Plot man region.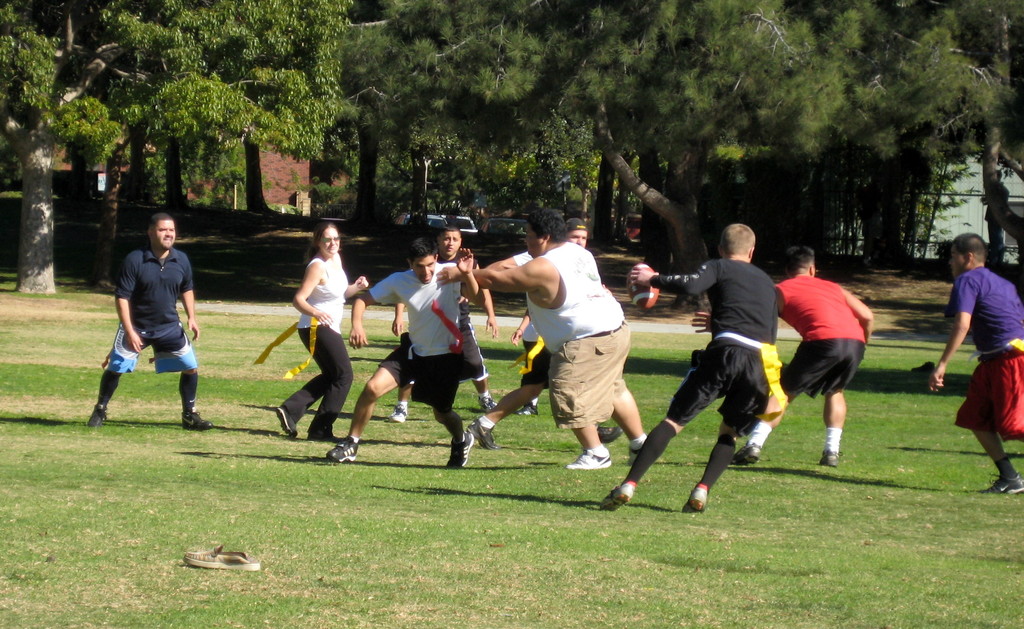
Plotted at x1=473 y1=208 x2=623 y2=446.
